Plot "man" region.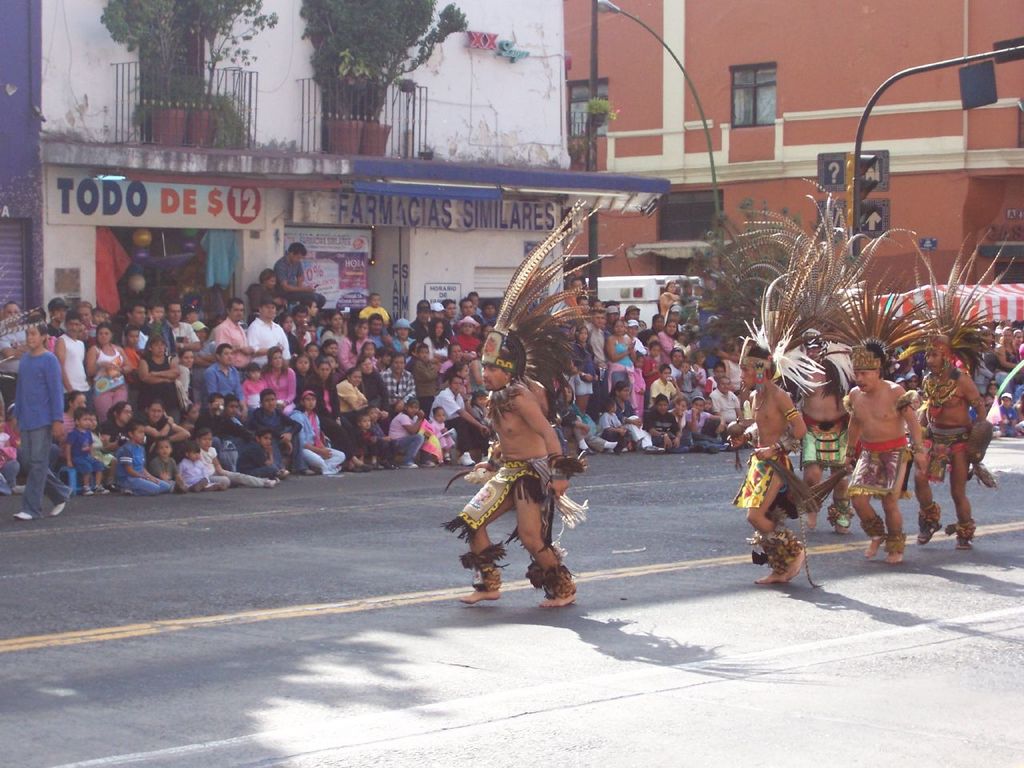
Plotted at [465, 353, 591, 623].
